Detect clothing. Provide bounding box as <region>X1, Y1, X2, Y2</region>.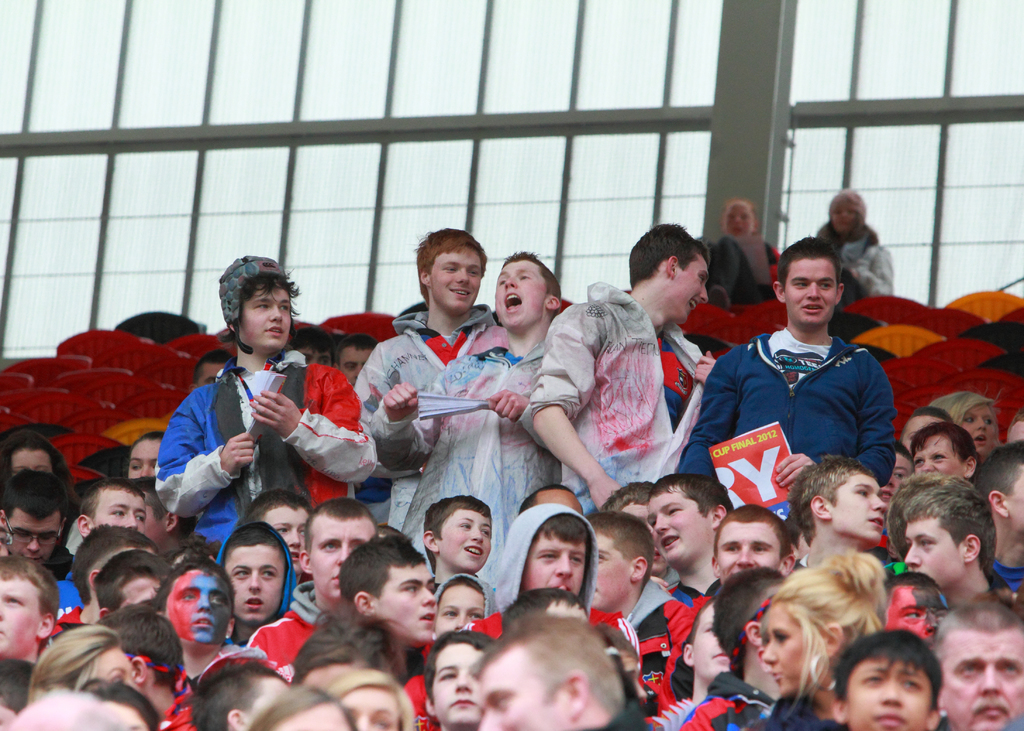
<region>680, 676, 767, 730</region>.
